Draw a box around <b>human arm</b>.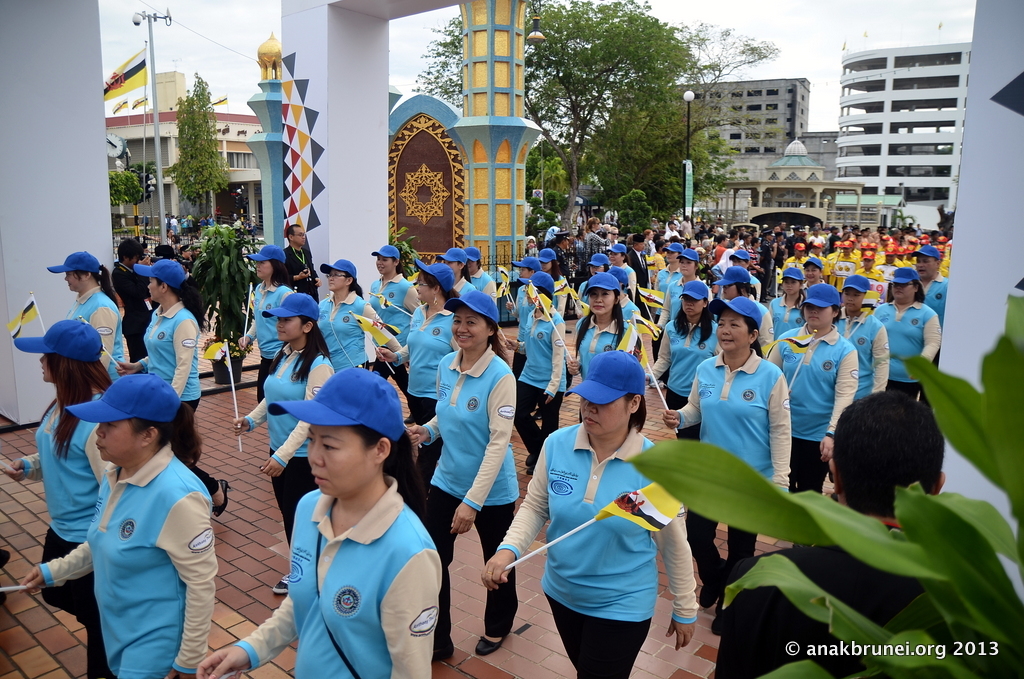
BBox(374, 342, 412, 369).
